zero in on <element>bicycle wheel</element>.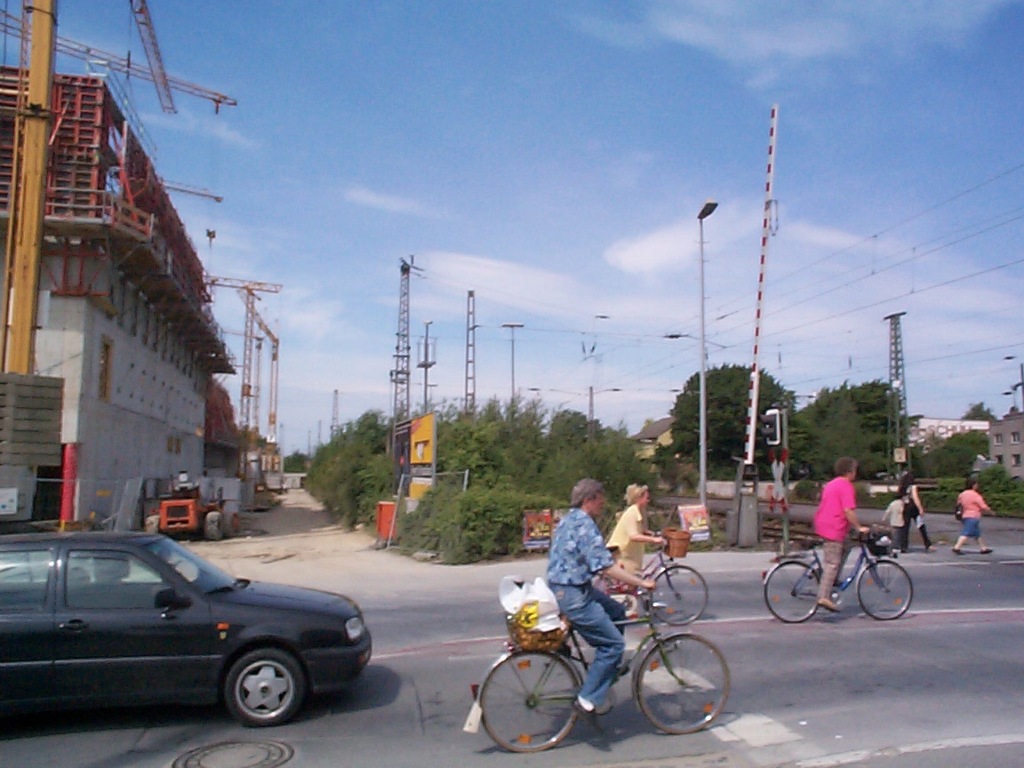
Zeroed in: left=474, top=650, right=586, bottom=753.
